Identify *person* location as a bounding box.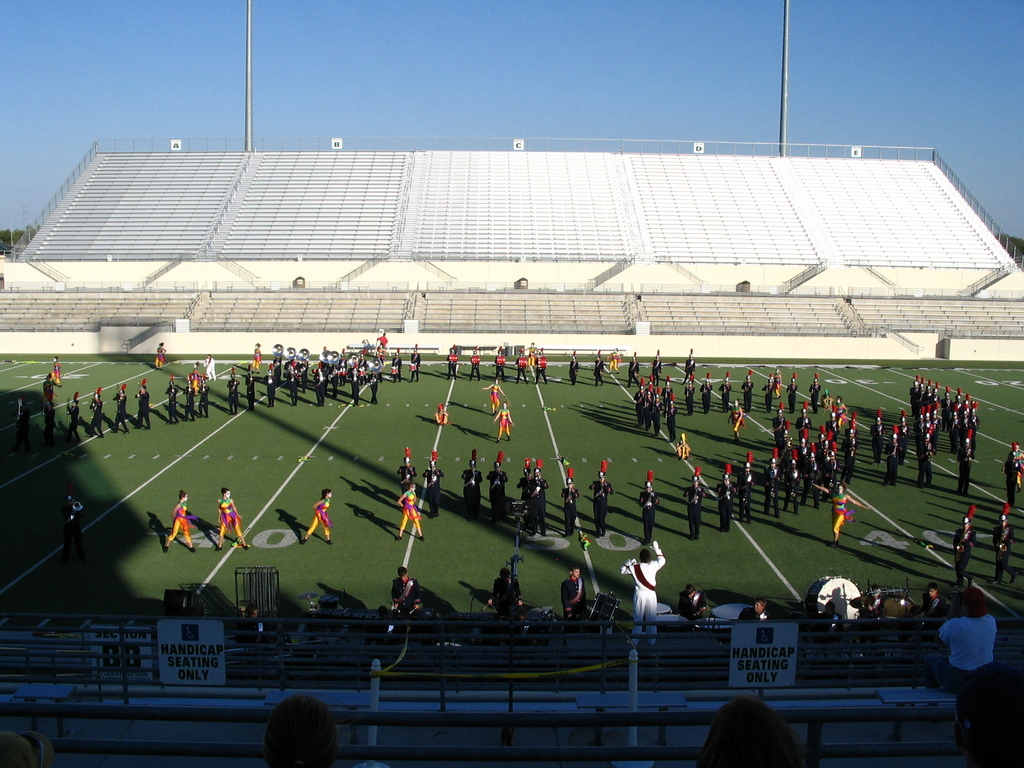
(left=609, top=349, right=621, bottom=372).
